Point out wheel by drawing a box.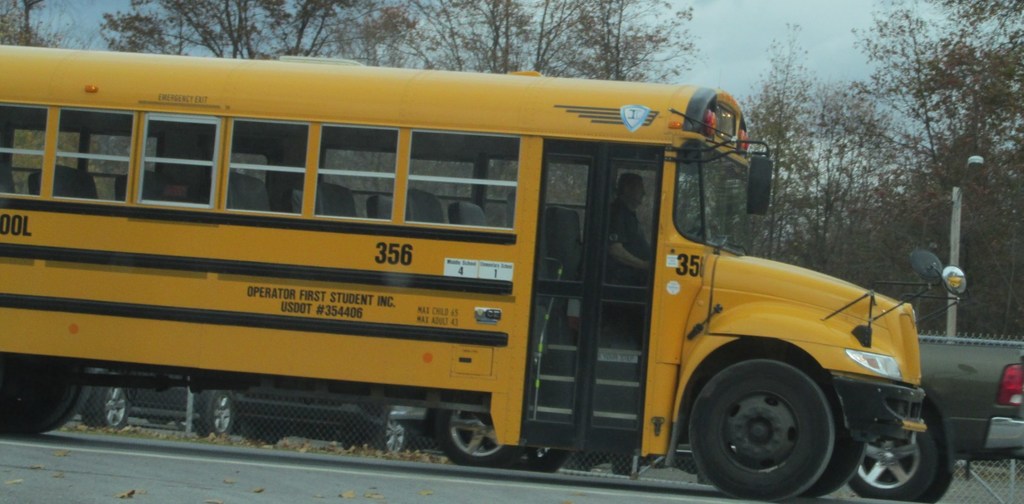
{"x1": 511, "y1": 447, "x2": 567, "y2": 472}.
